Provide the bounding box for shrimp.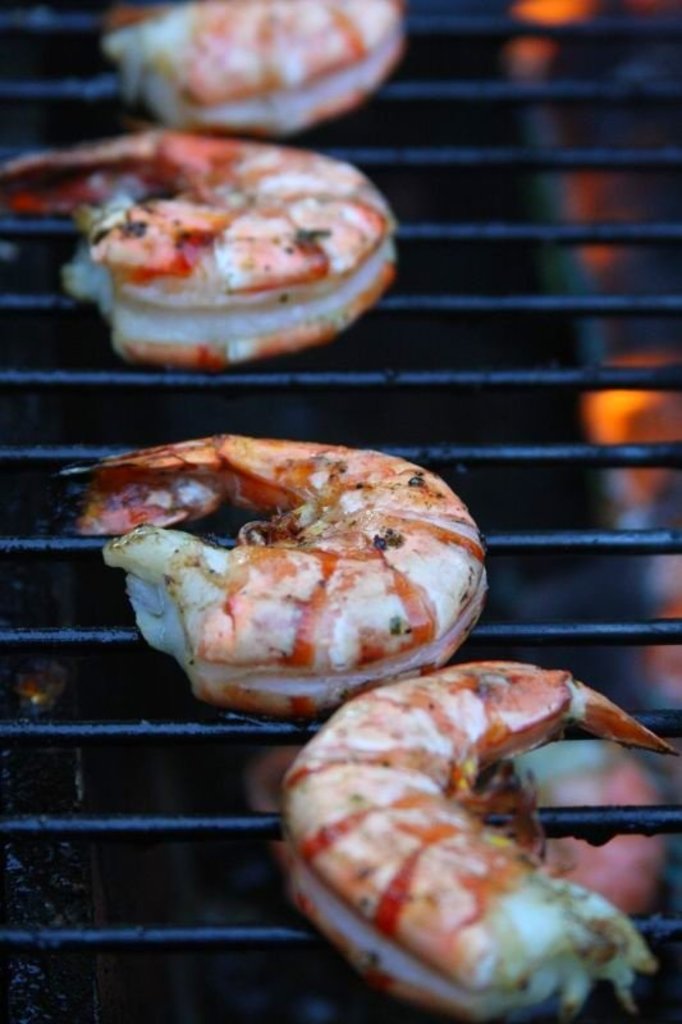
{"x1": 54, "y1": 430, "x2": 493, "y2": 716}.
